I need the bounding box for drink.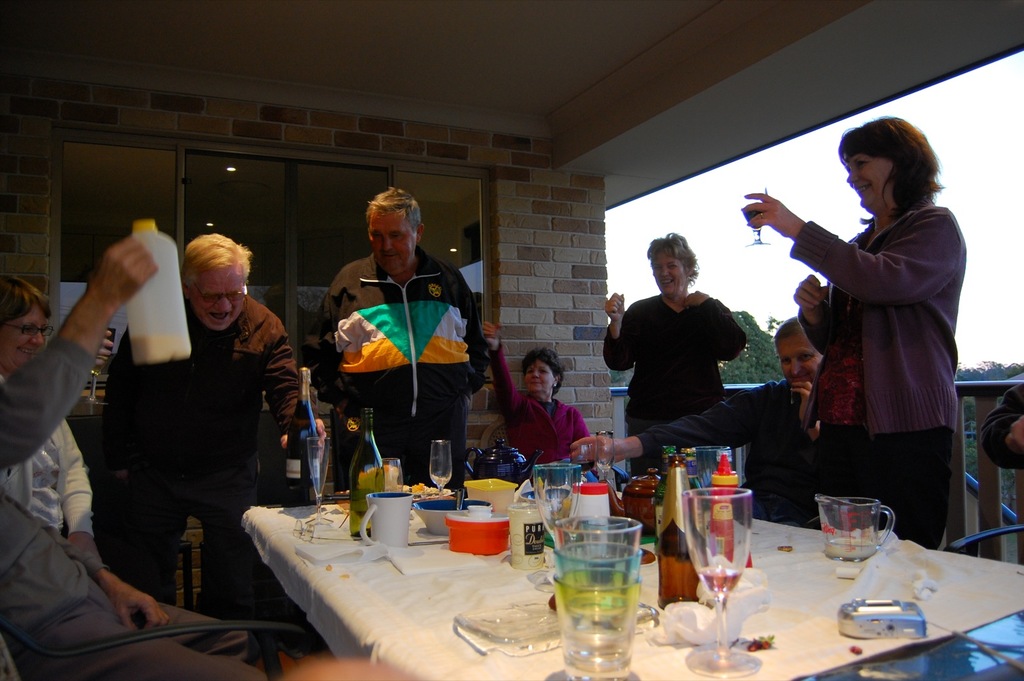
Here it is: (697, 567, 743, 595).
